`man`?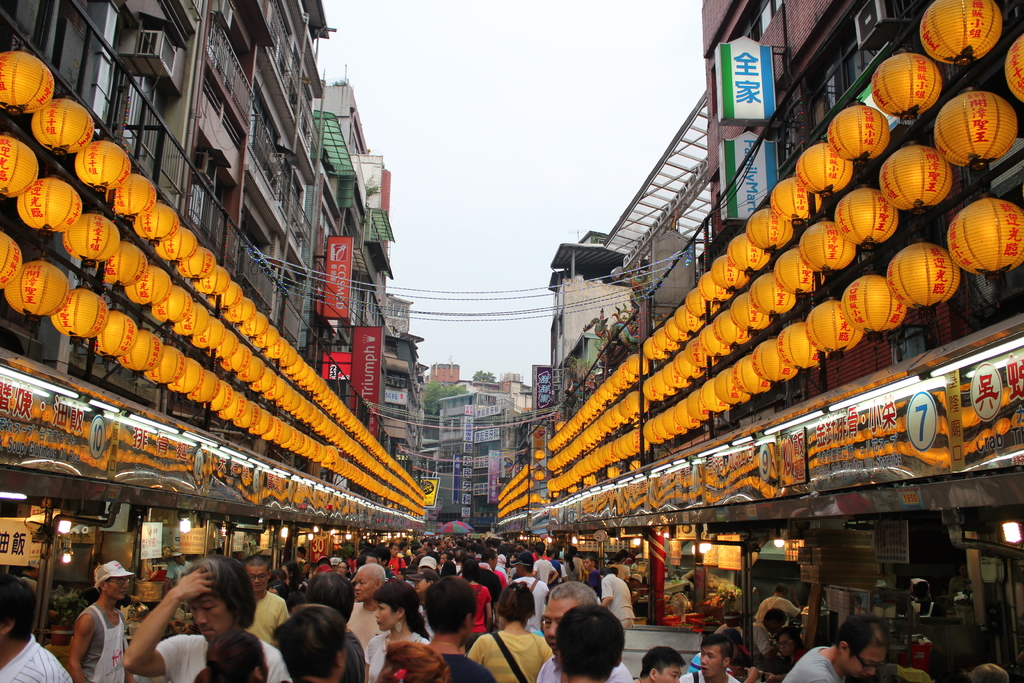
[756,585,802,625]
